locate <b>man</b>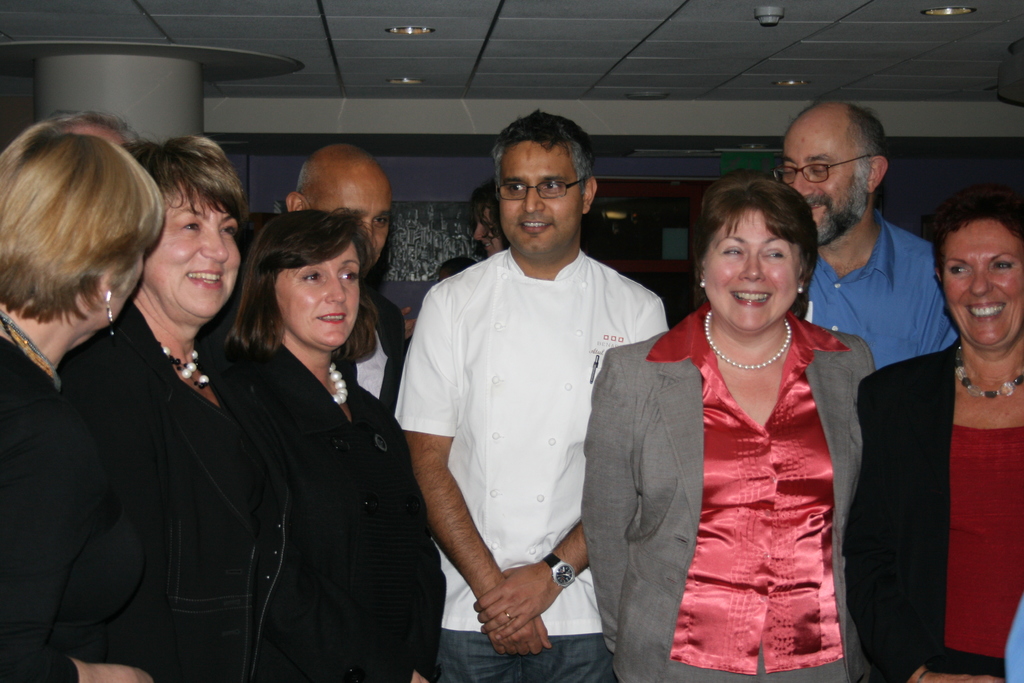
{"left": 774, "top": 104, "right": 961, "bottom": 346}
